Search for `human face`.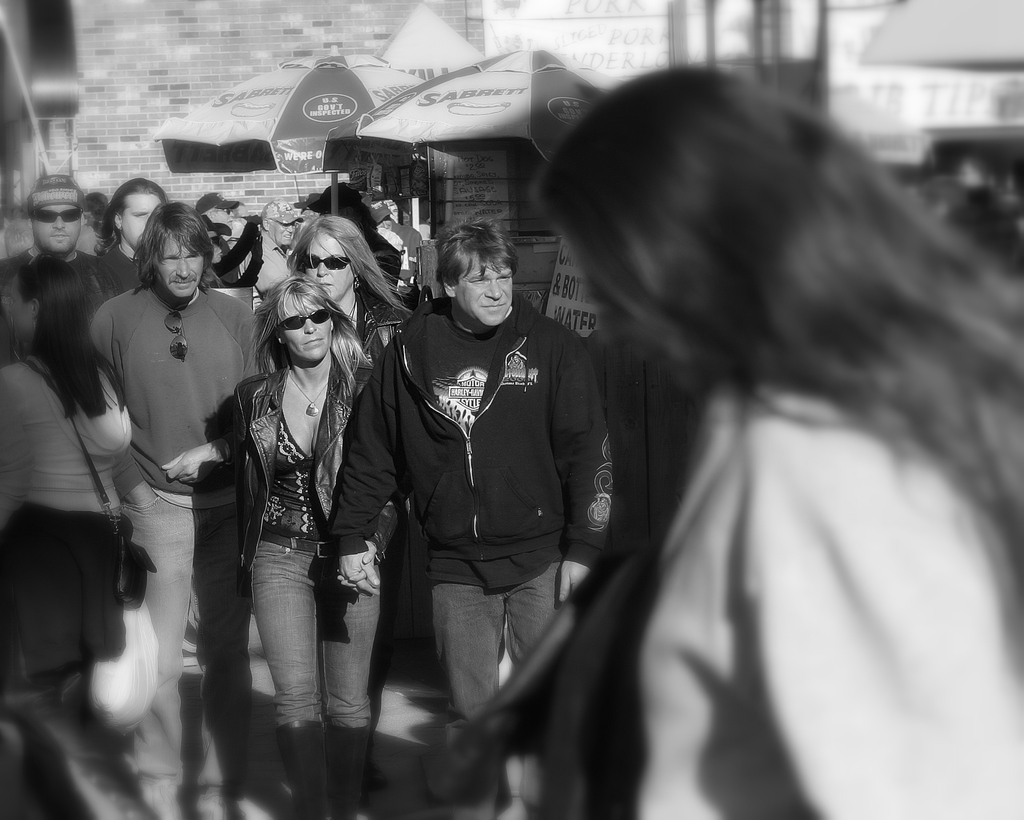
Found at 280/277/332/370.
